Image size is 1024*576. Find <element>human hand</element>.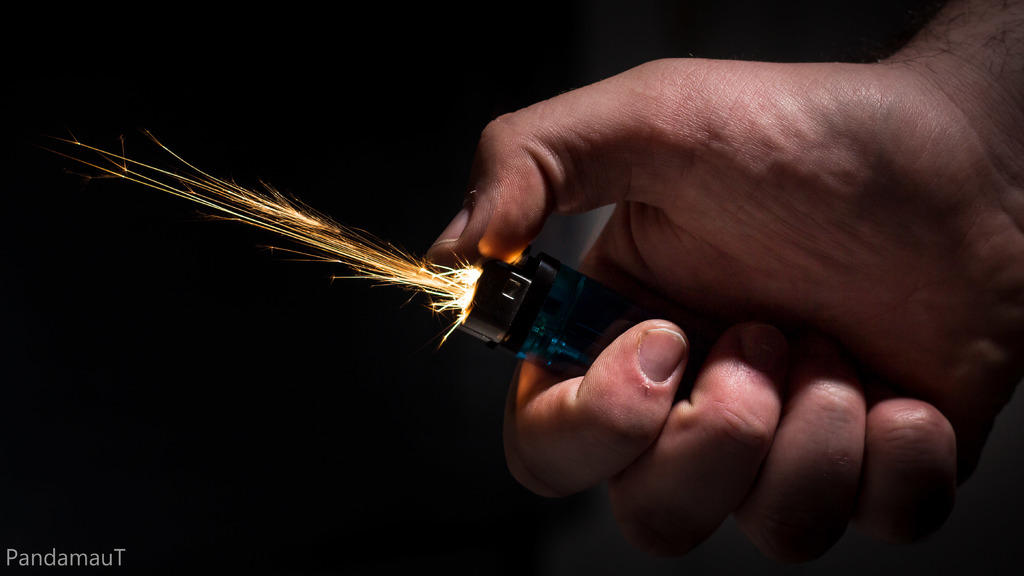
box(424, 56, 1023, 563).
